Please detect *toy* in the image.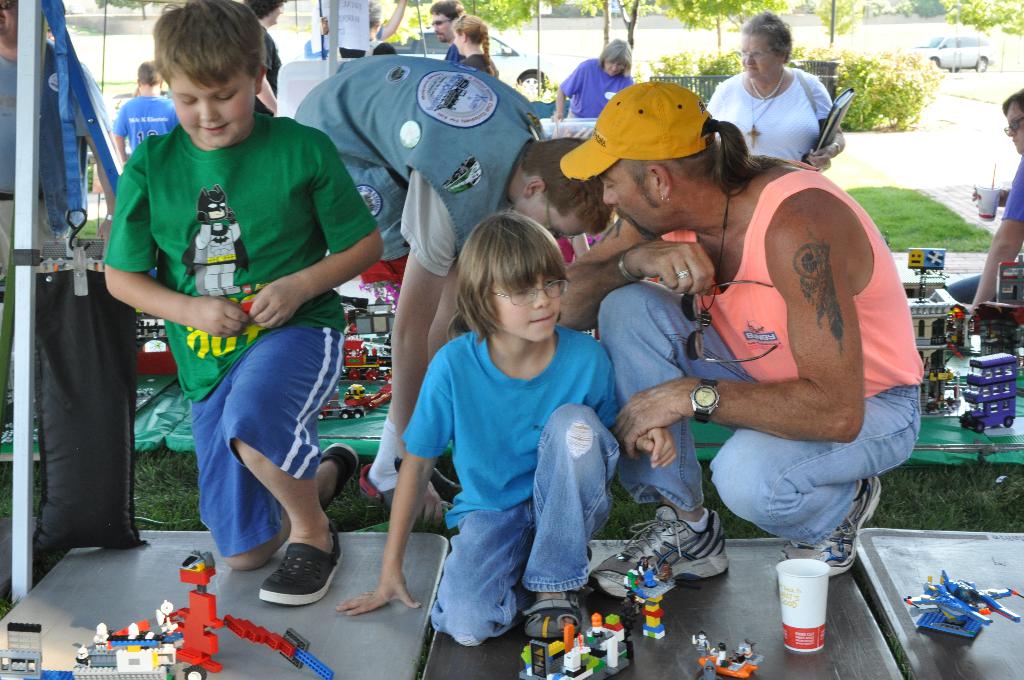
(x1=687, y1=637, x2=781, y2=679).
